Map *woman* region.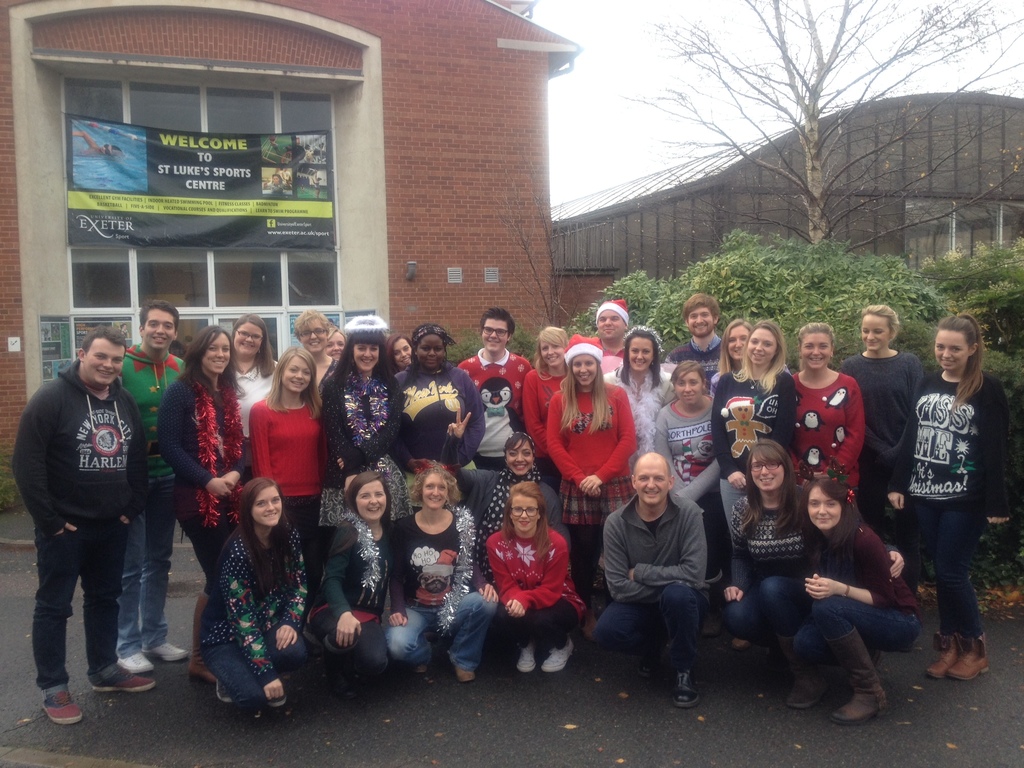
Mapped to Rect(435, 408, 575, 573).
